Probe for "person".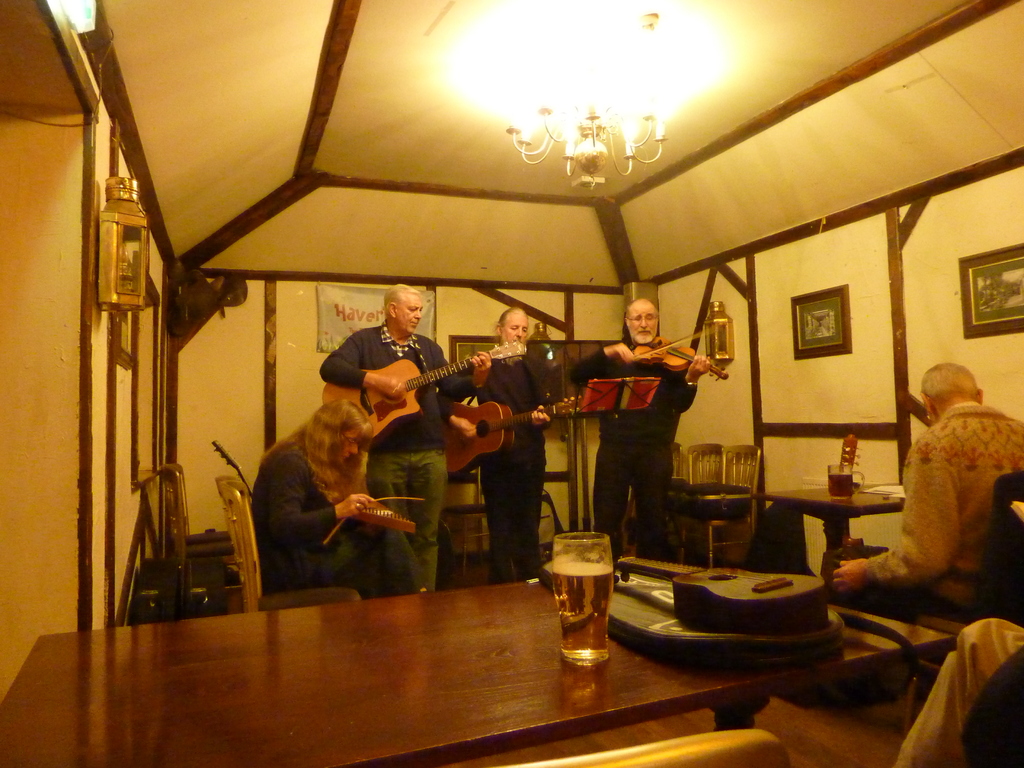
Probe result: l=836, t=362, r=1023, b=609.
